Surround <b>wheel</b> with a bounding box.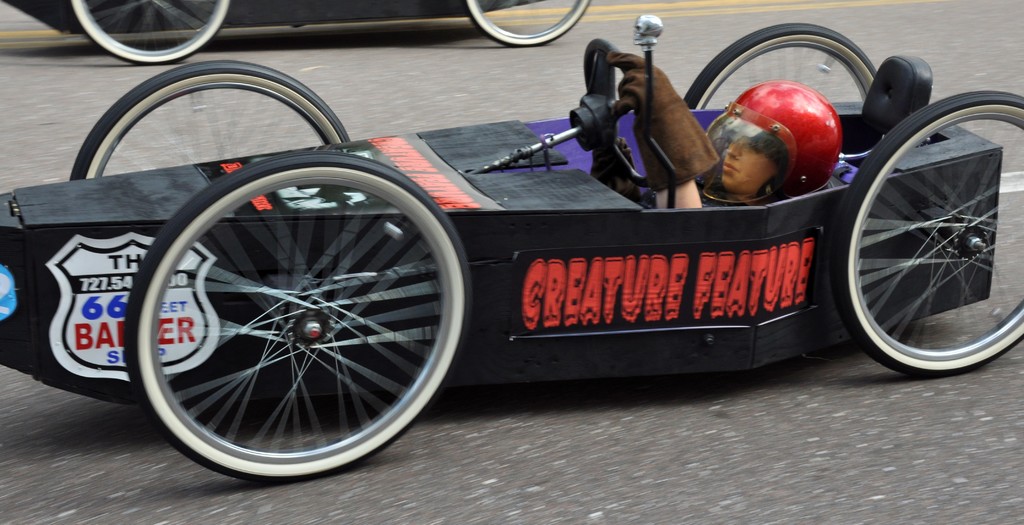
{"left": 124, "top": 150, "right": 472, "bottom": 485}.
